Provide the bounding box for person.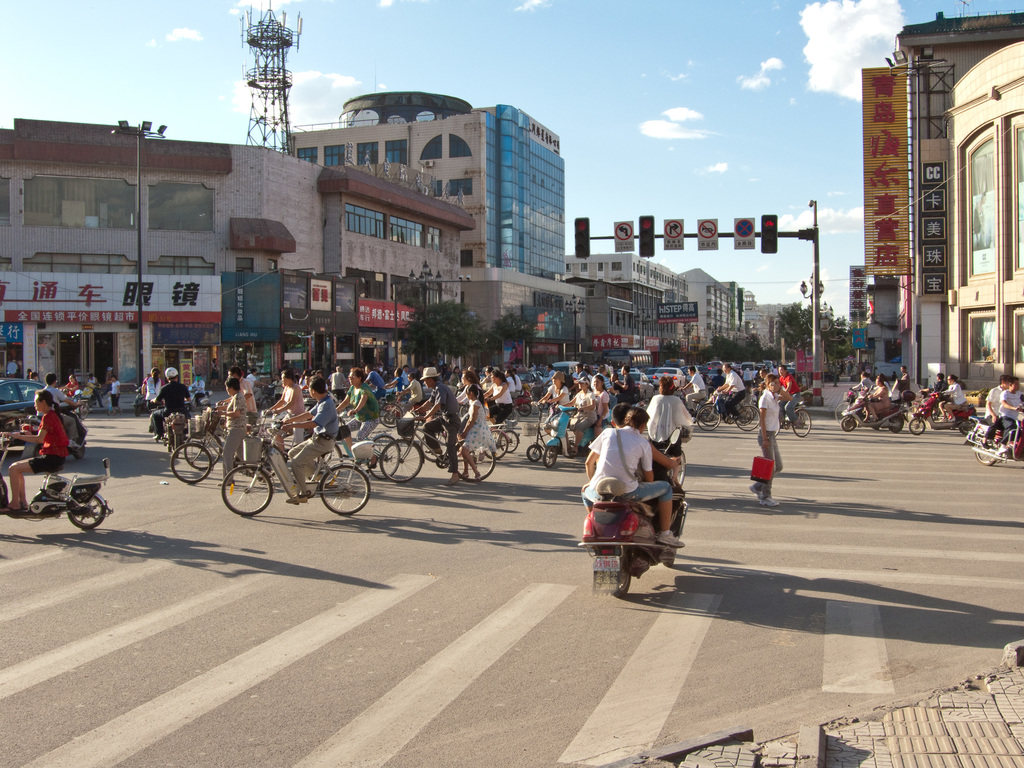
Rect(472, 367, 492, 390).
